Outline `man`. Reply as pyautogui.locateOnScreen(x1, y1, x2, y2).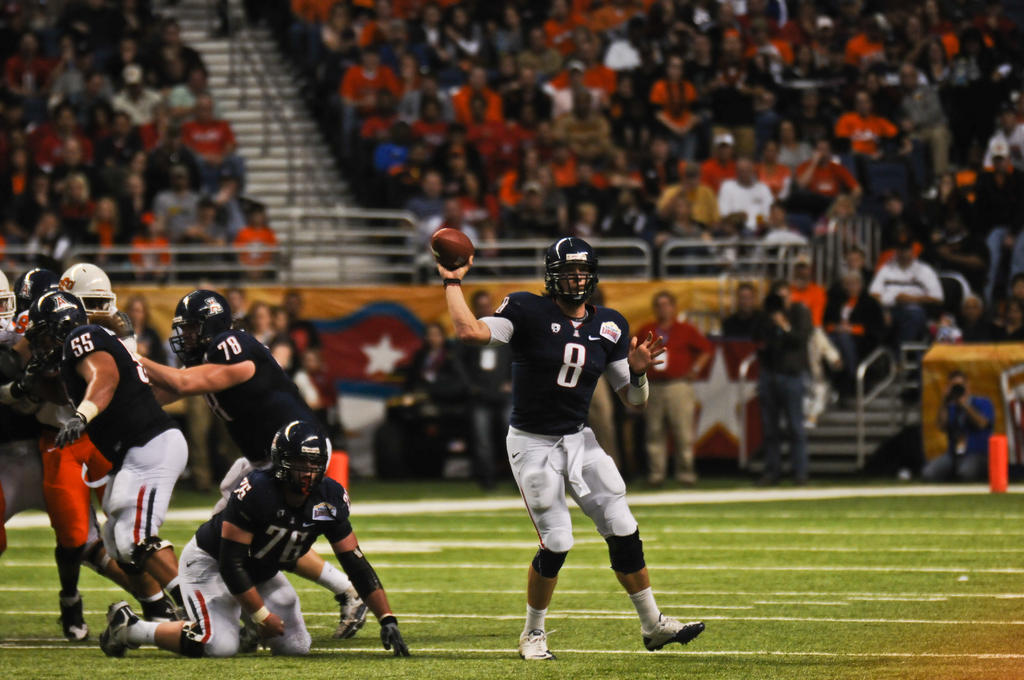
pyautogui.locateOnScreen(101, 421, 420, 669).
